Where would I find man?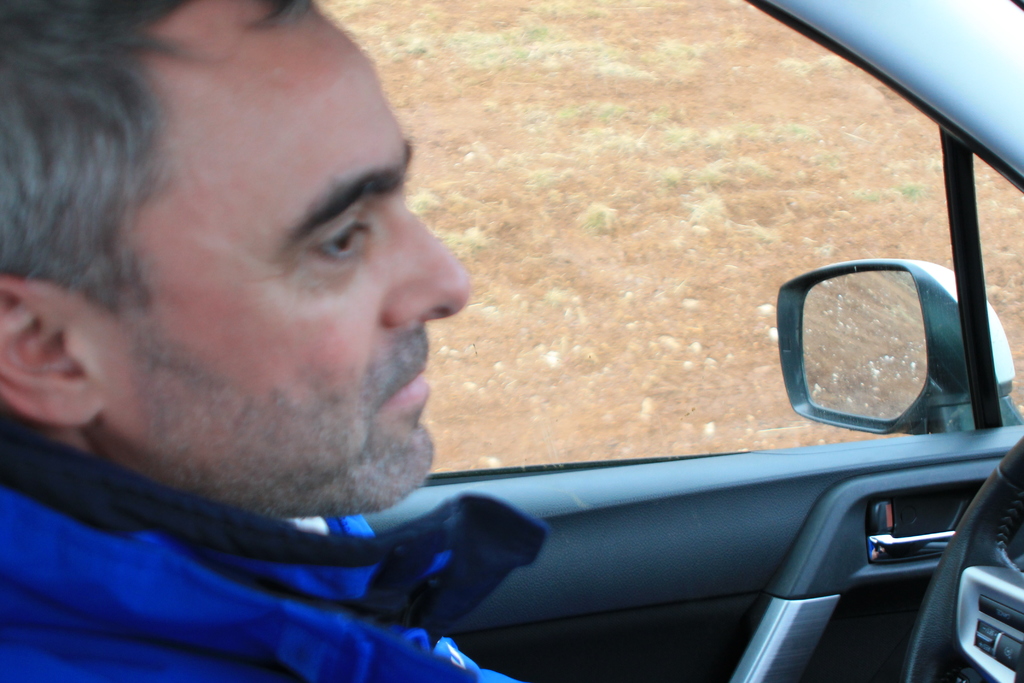
At 0,0,539,682.
